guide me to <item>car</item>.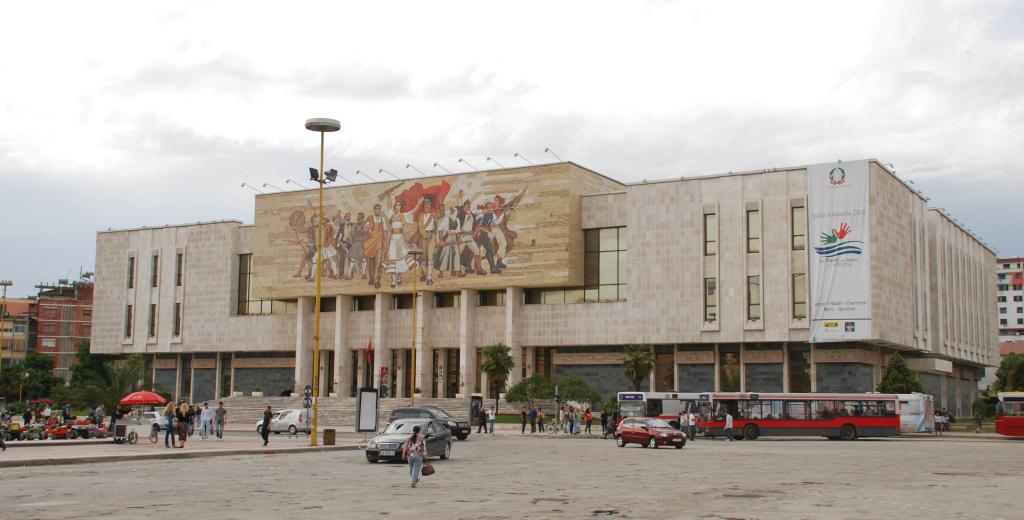
Guidance: 614, 409, 695, 455.
